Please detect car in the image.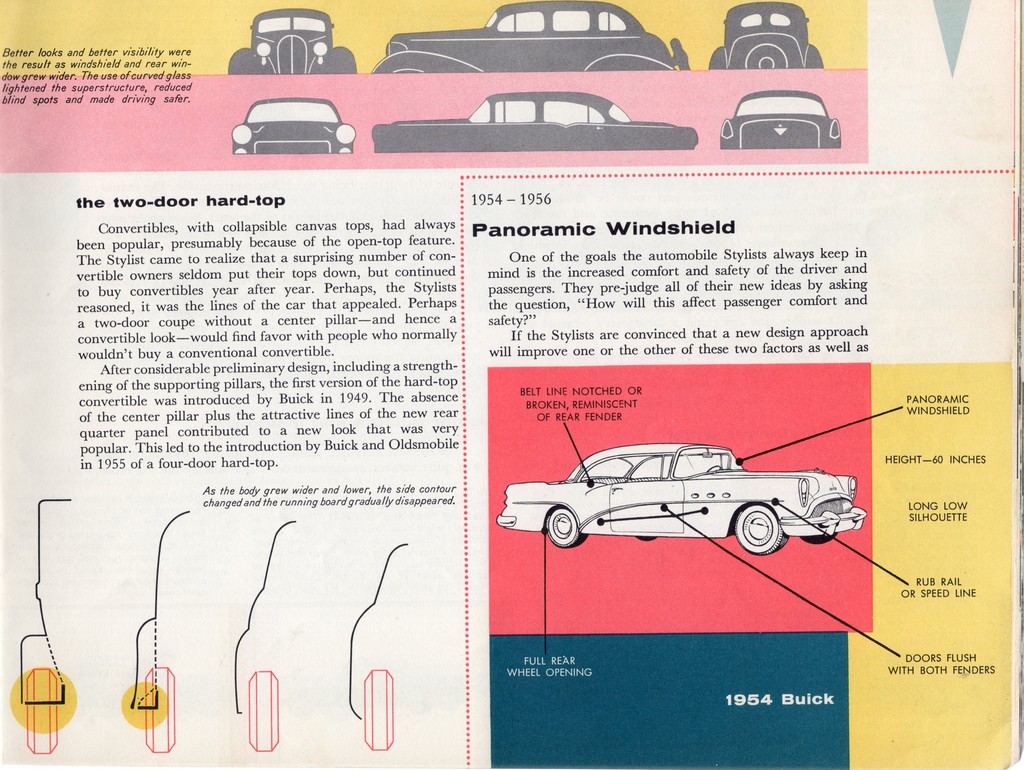
locate(722, 91, 847, 148).
